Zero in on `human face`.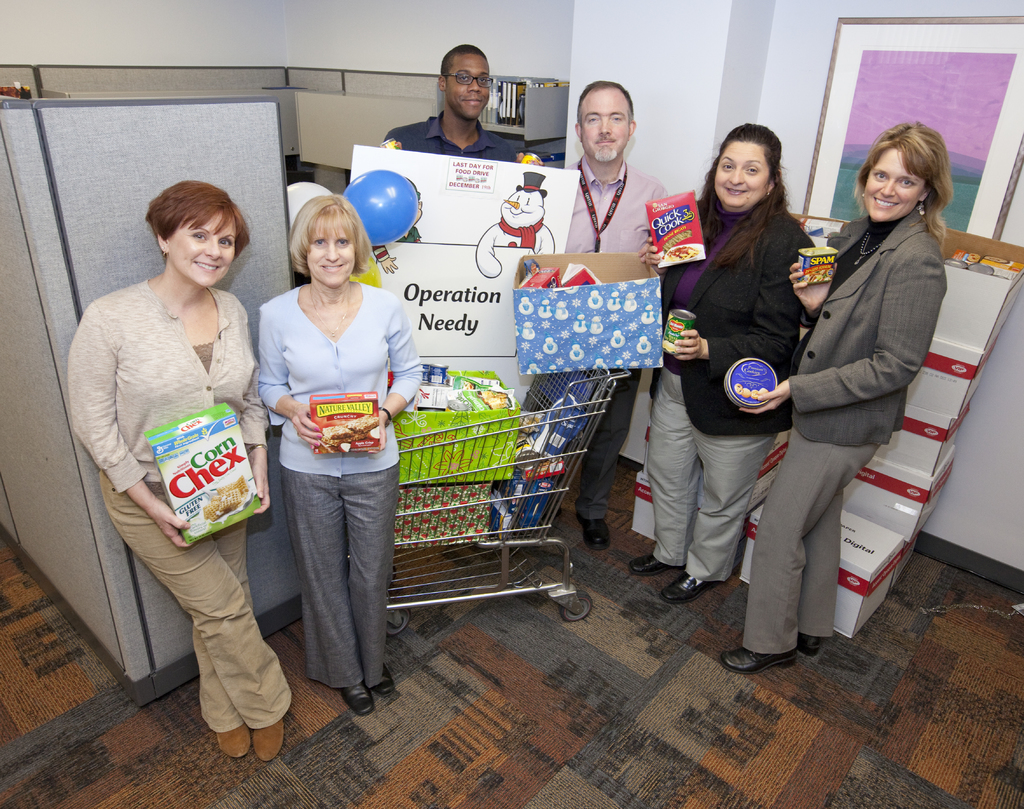
Zeroed in: 447 55 490 118.
